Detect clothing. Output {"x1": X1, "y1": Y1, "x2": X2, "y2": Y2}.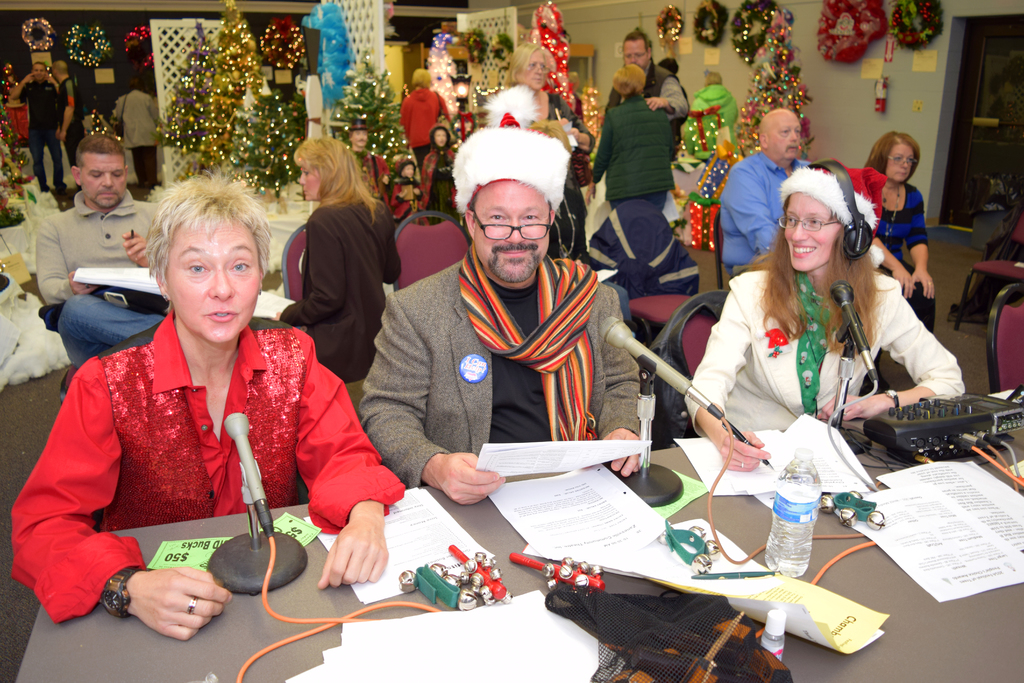
{"x1": 607, "y1": 52, "x2": 691, "y2": 157}.
